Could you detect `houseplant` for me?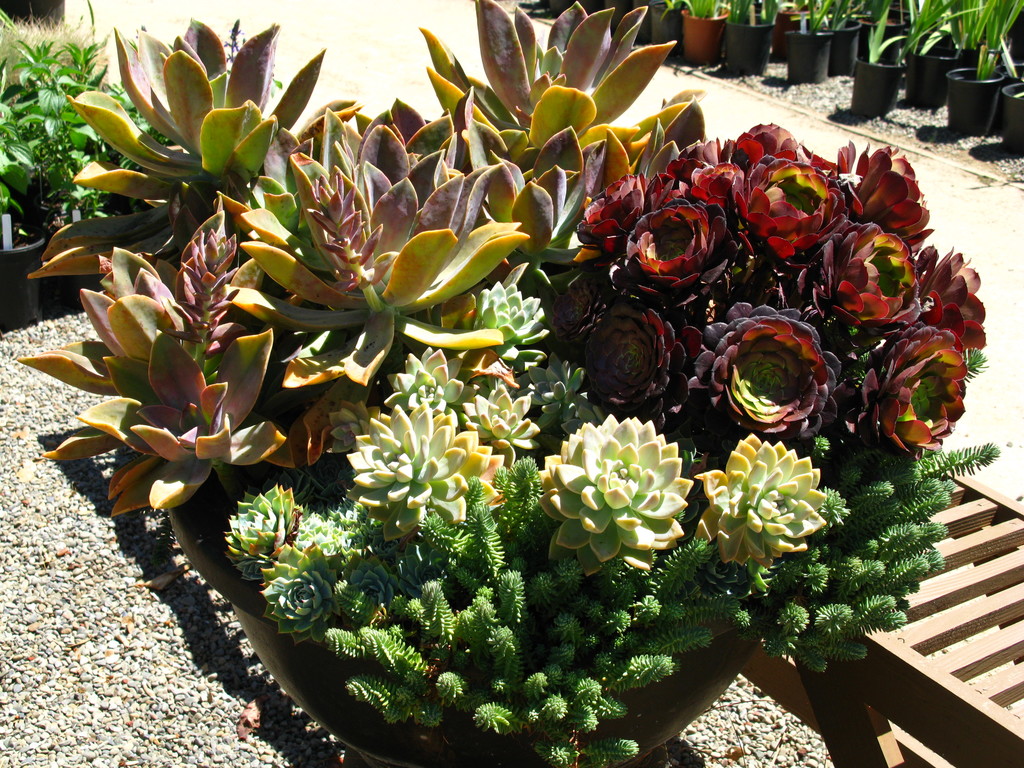
Detection result: 10/142/65/307.
